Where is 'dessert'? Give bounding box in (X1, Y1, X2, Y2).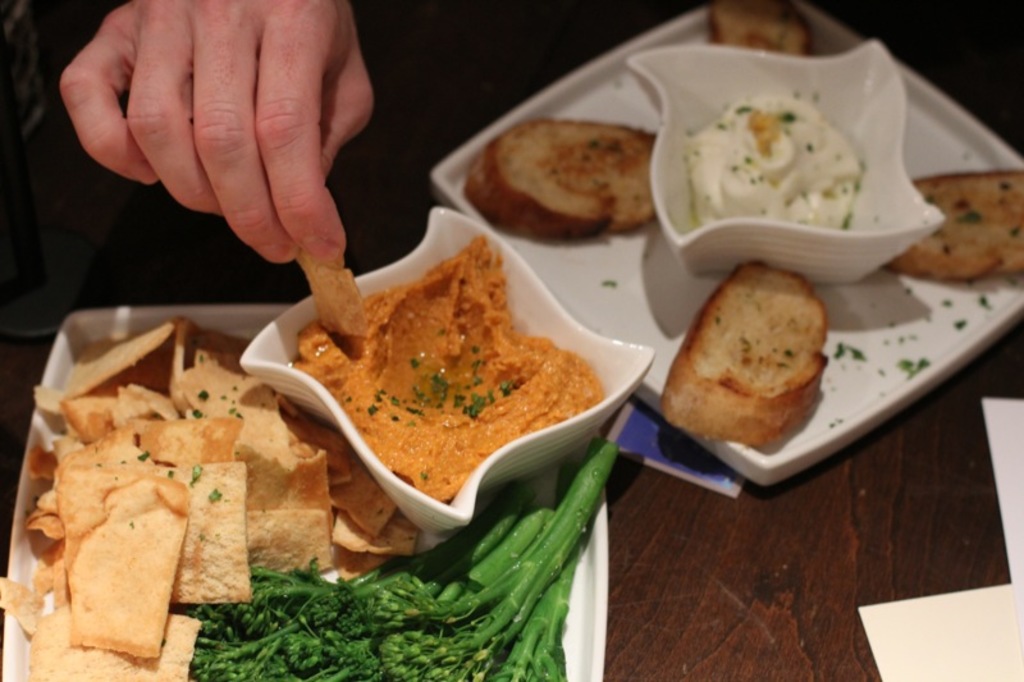
(663, 269, 855, 464).
